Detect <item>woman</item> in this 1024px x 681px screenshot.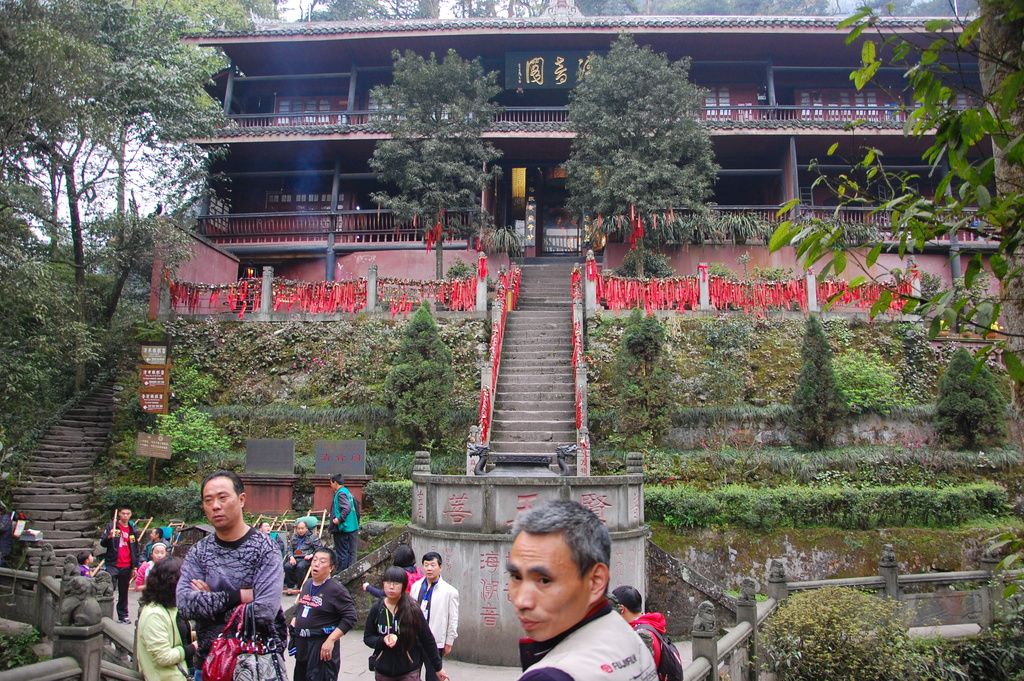
Detection: 365:571:449:680.
